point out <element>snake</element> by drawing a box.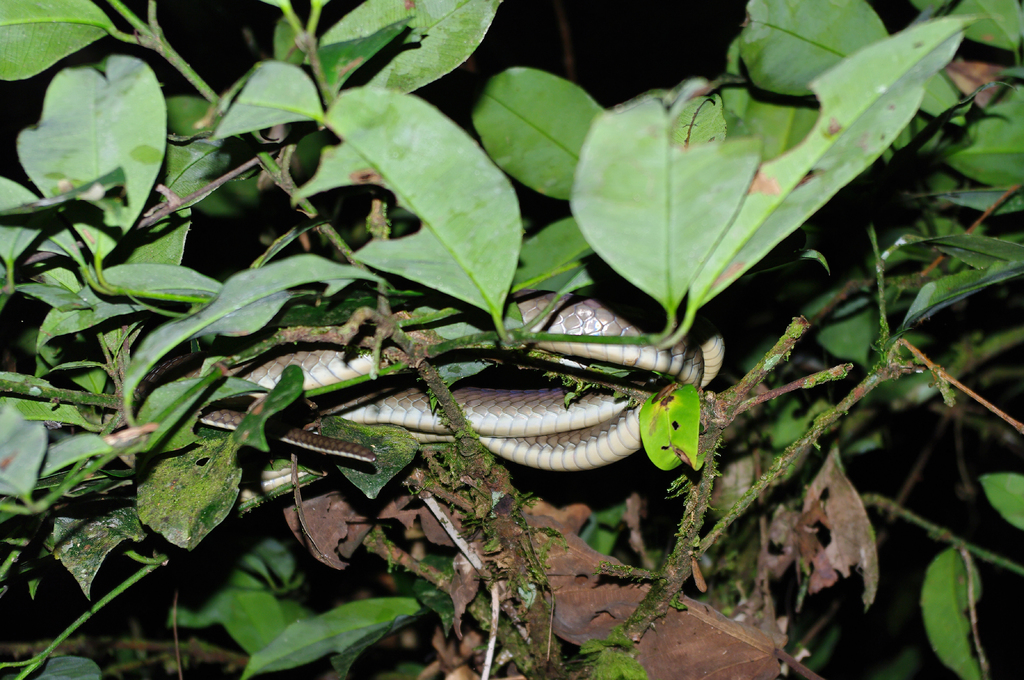
(182,276,720,478).
